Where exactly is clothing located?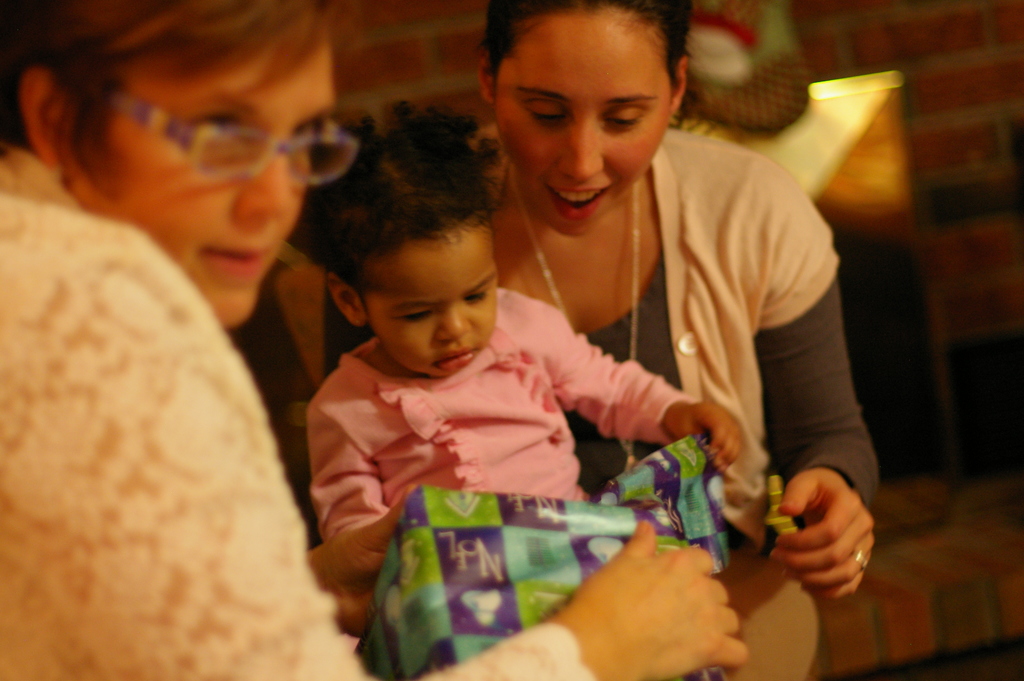
Its bounding box is bbox(288, 279, 694, 559).
